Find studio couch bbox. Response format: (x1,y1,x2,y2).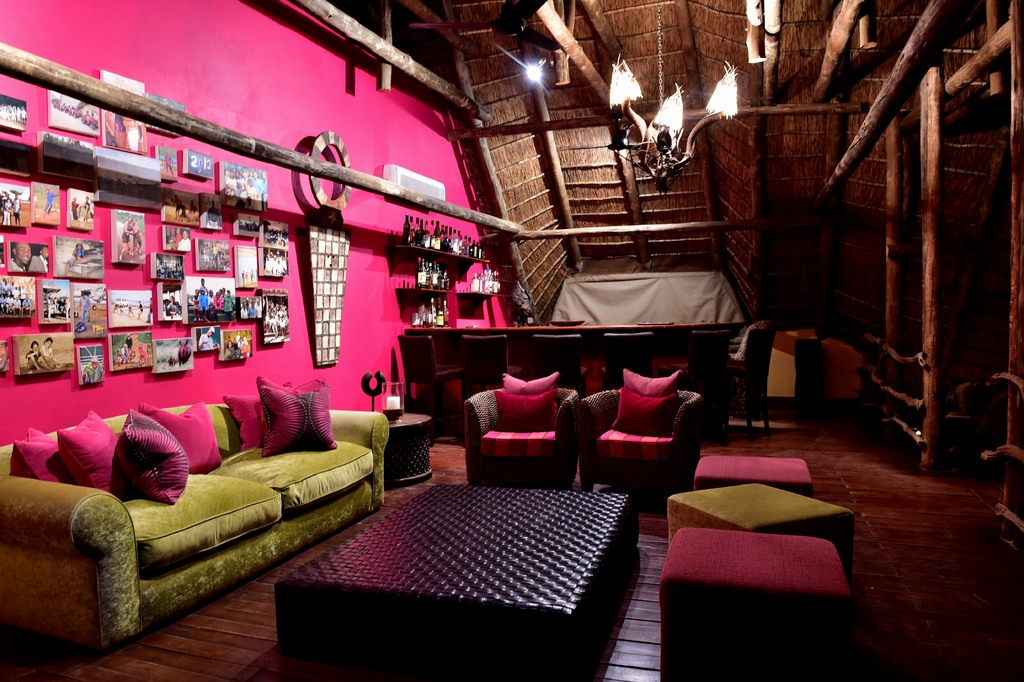
(575,361,703,500).
